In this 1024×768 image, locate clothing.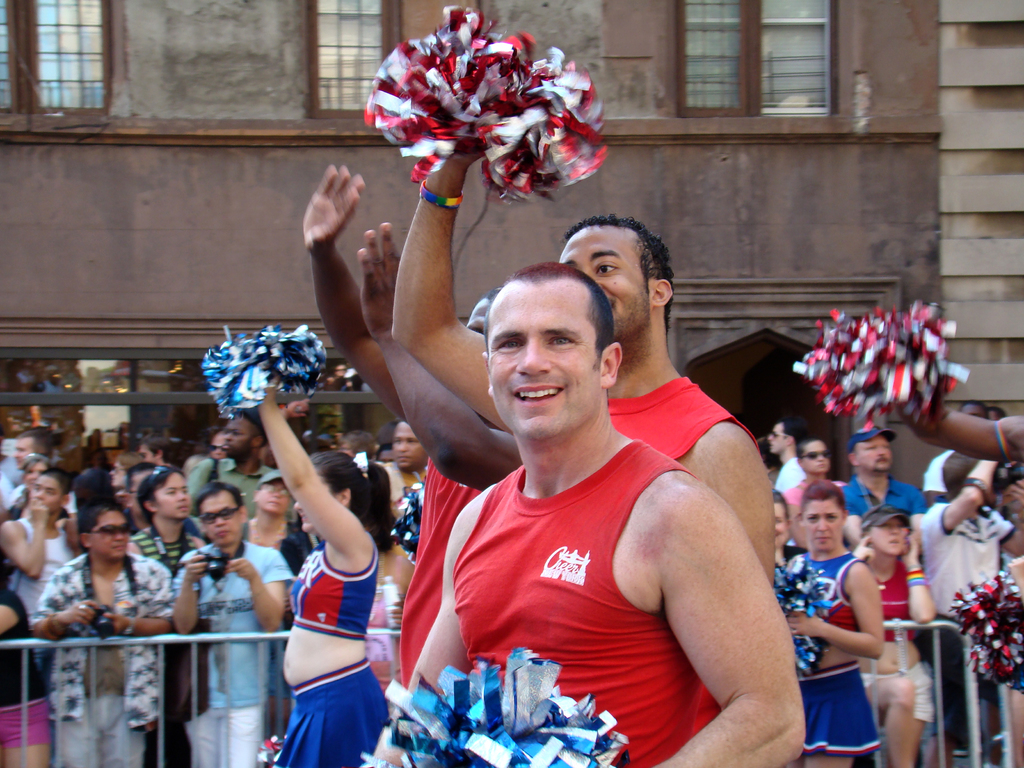
Bounding box: l=263, t=529, r=397, b=767.
